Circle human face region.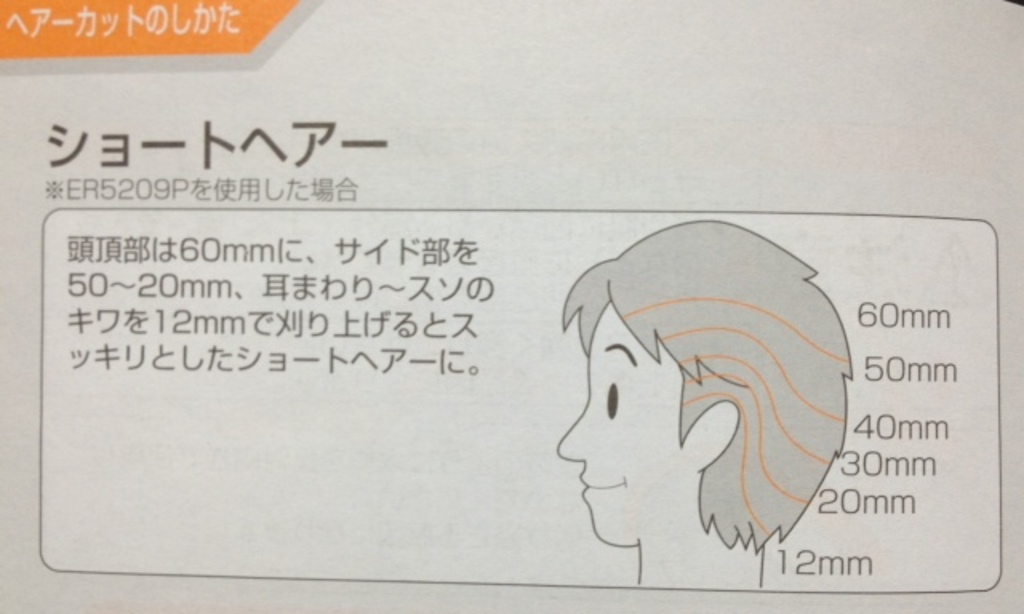
Region: bbox(557, 302, 698, 545).
